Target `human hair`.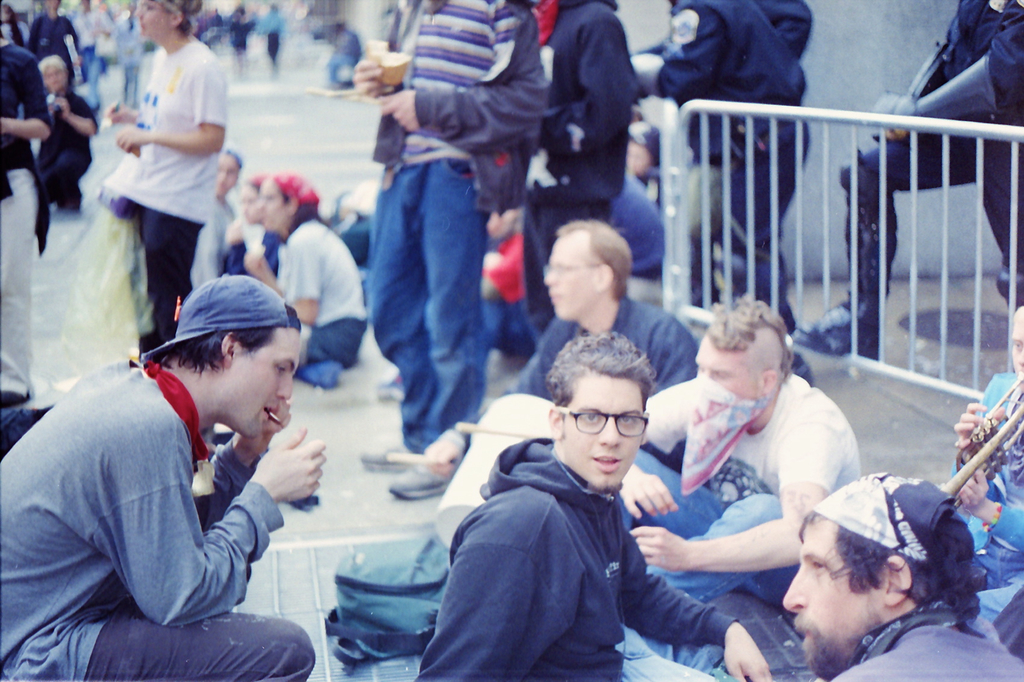
Target region: bbox=(153, 307, 300, 377).
